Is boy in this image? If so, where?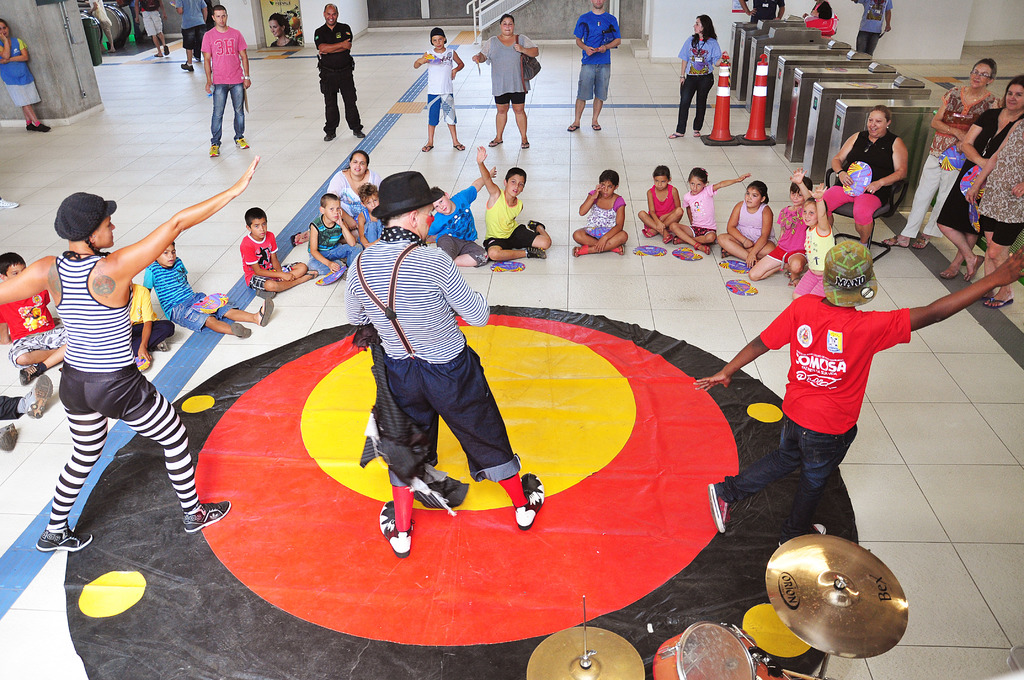
Yes, at (404, 172, 497, 268).
